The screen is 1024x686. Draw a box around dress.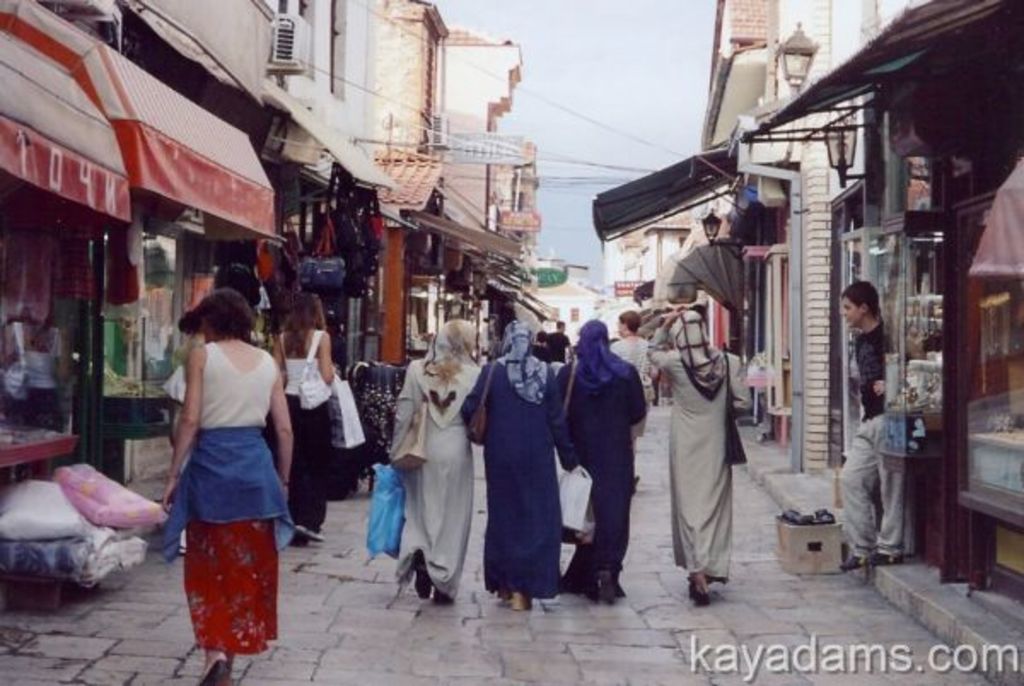
(386, 360, 480, 604).
